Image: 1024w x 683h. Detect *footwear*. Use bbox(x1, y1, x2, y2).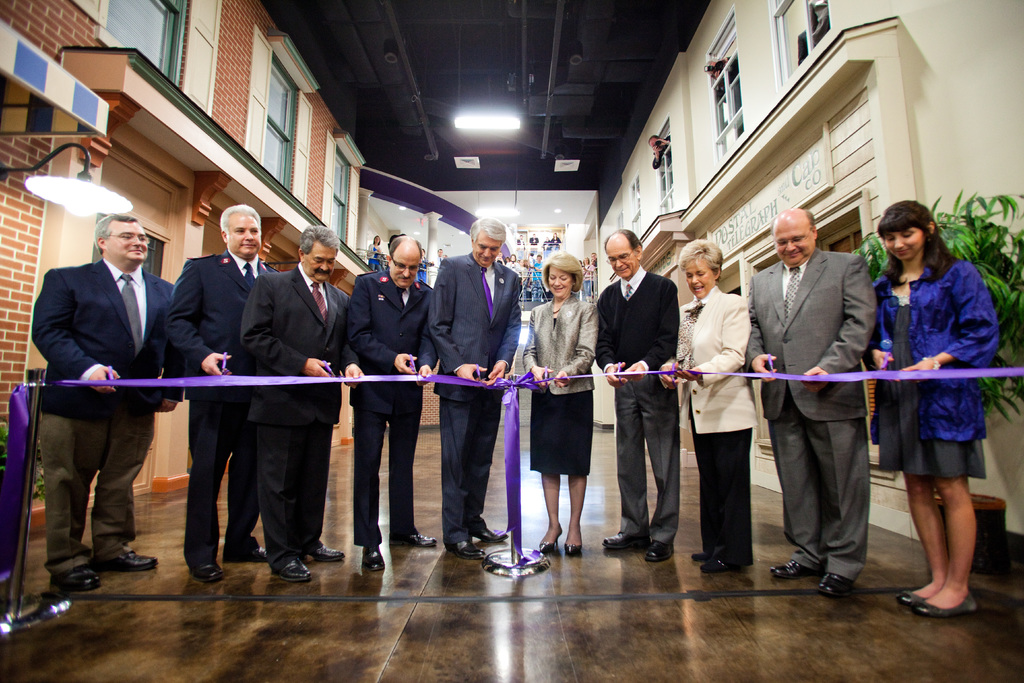
bbox(186, 559, 223, 580).
